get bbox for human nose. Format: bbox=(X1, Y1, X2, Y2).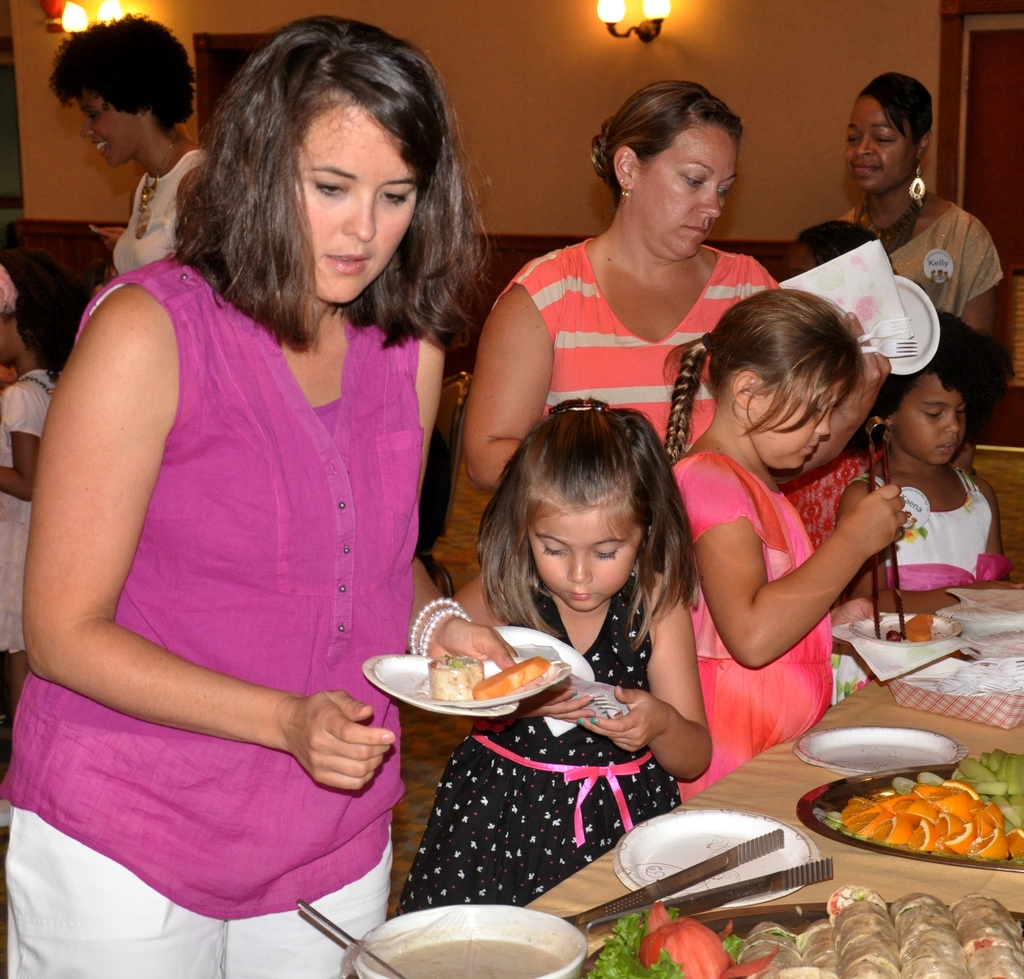
bbox=(816, 407, 833, 437).
